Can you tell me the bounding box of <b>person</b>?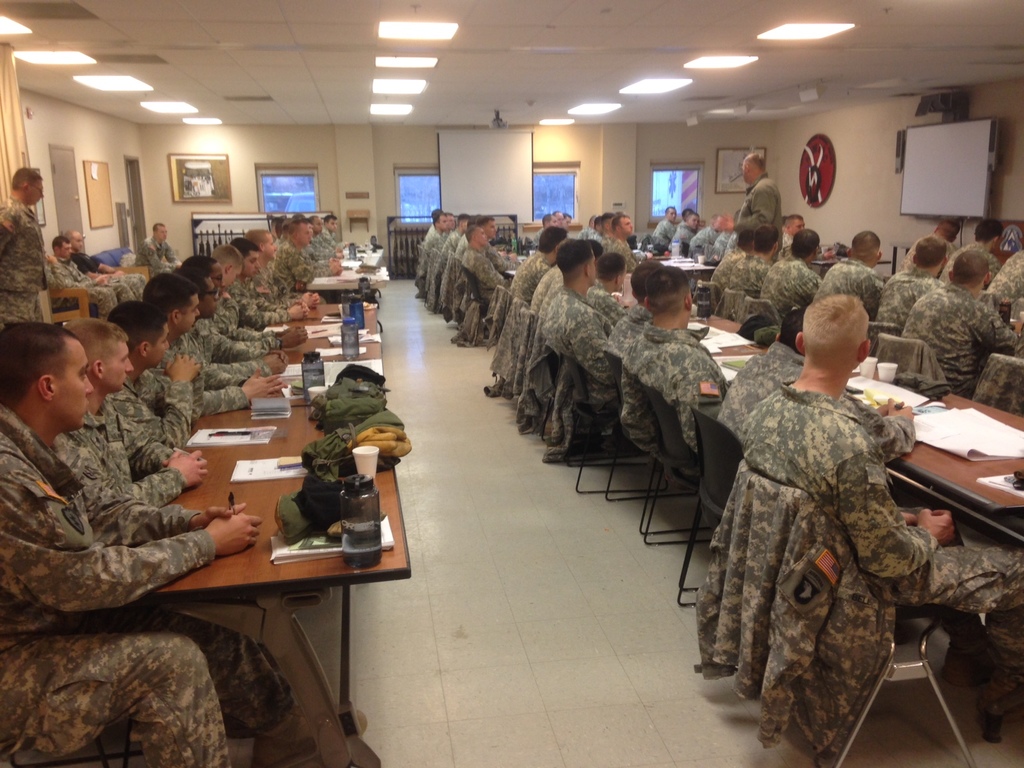
[0,168,349,767].
